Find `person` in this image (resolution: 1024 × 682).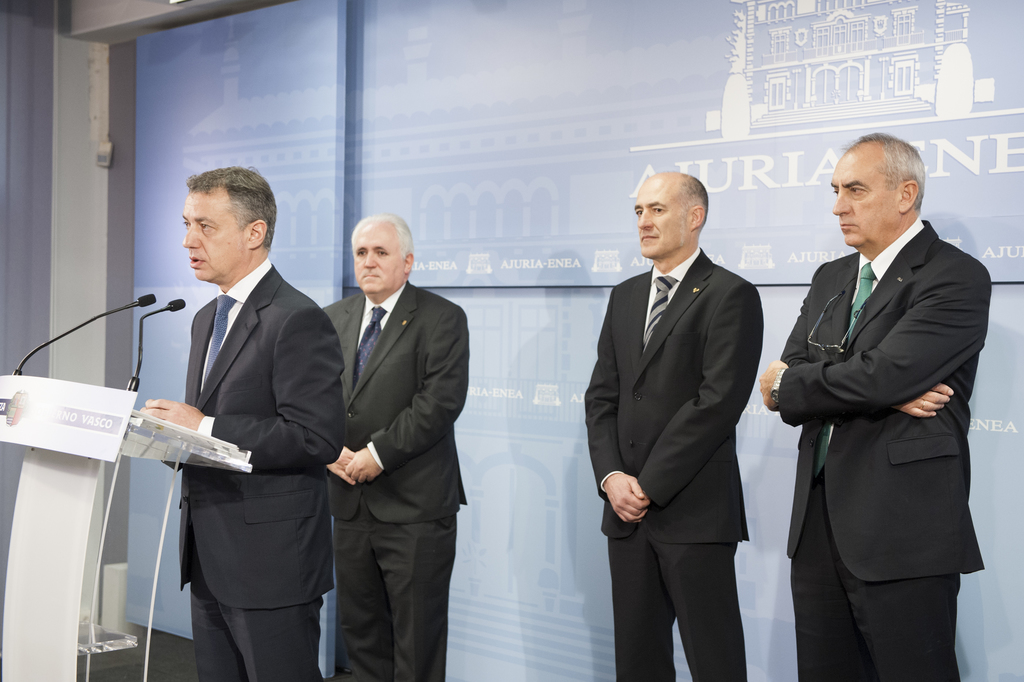
[x1=761, y1=131, x2=990, y2=681].
